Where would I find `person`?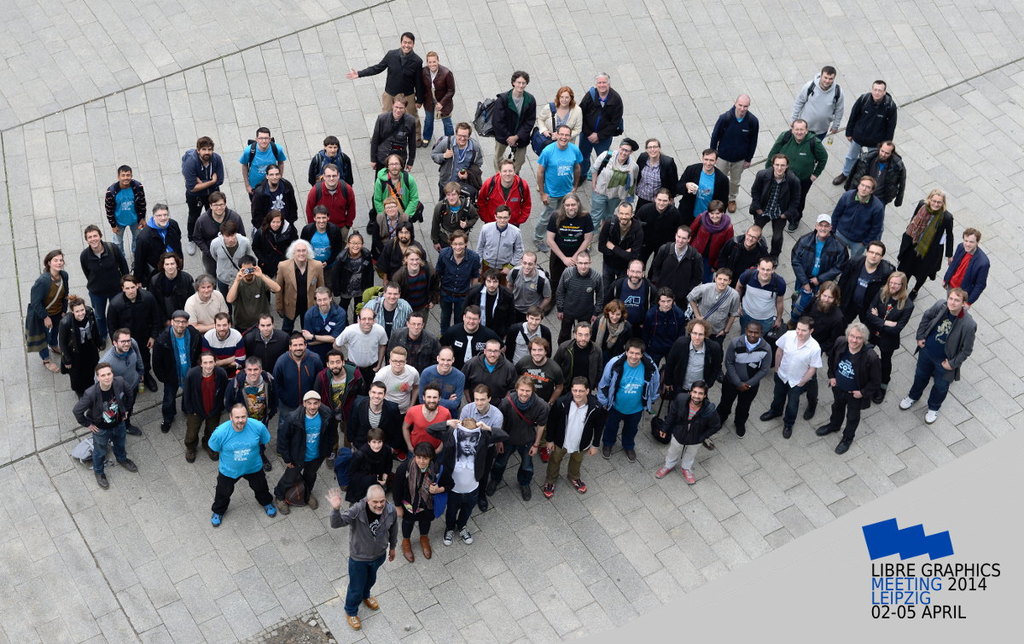
At box=[909, 284, 984, 426].
